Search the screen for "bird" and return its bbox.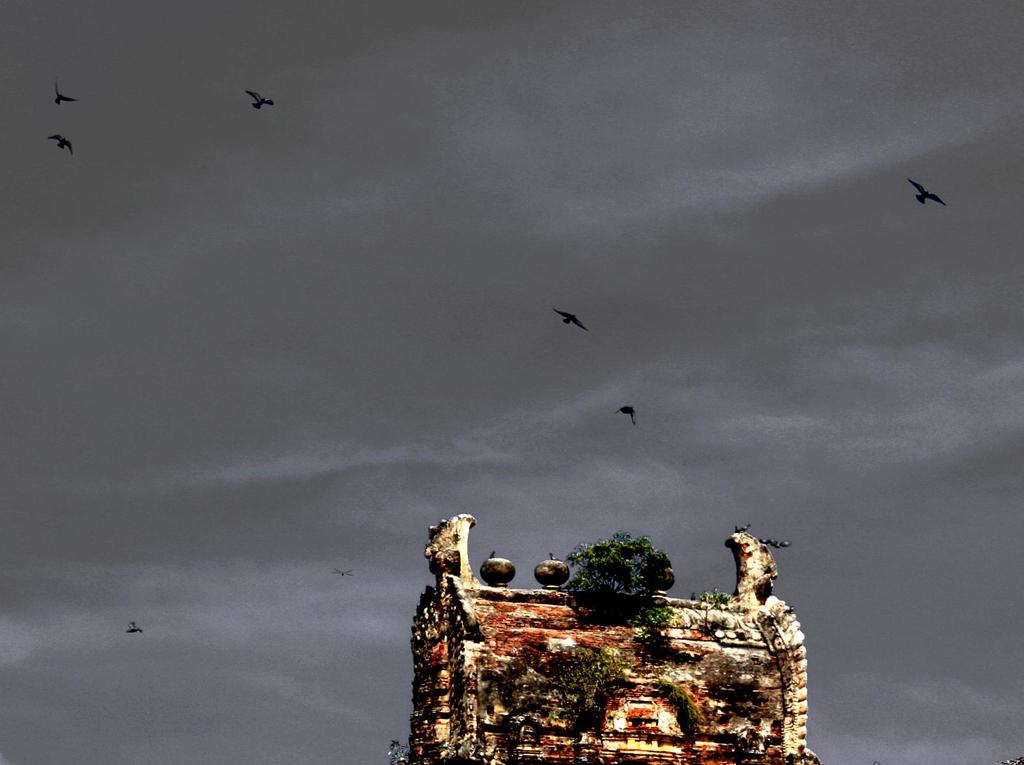
Found: {"left": 767, "top": 537, "right": 790, "bottom": 548}.
